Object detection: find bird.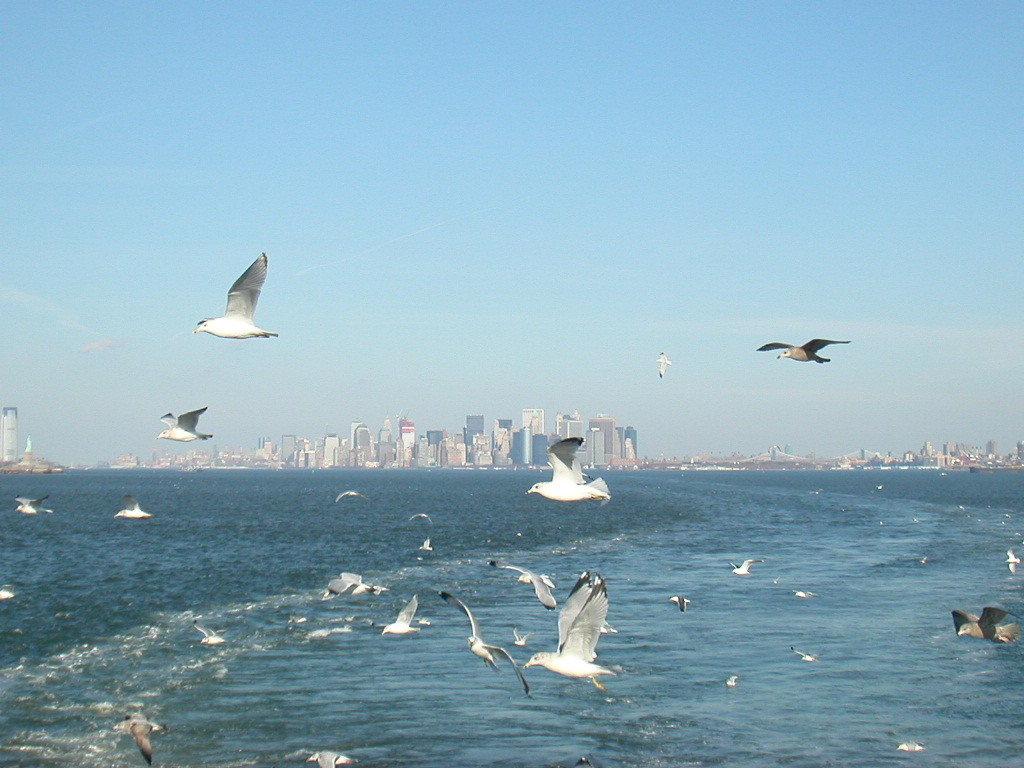
<region>722, 669, 746, 689</region>.
